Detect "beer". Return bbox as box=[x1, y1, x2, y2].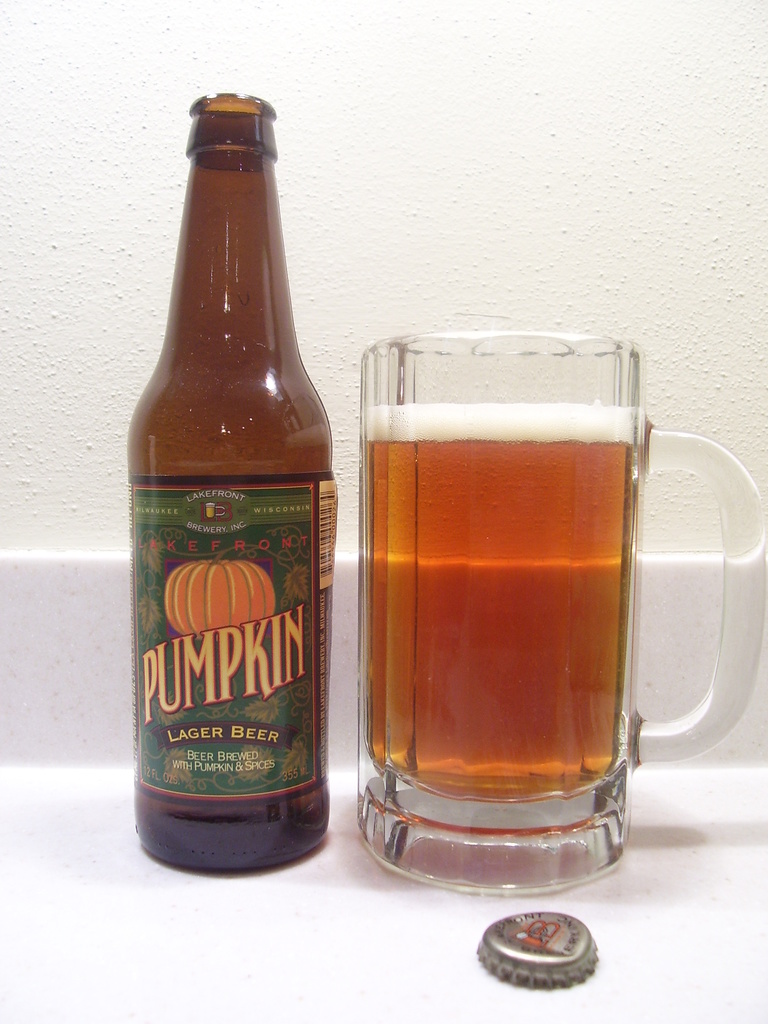
box=[334, 291, 762, 895].
